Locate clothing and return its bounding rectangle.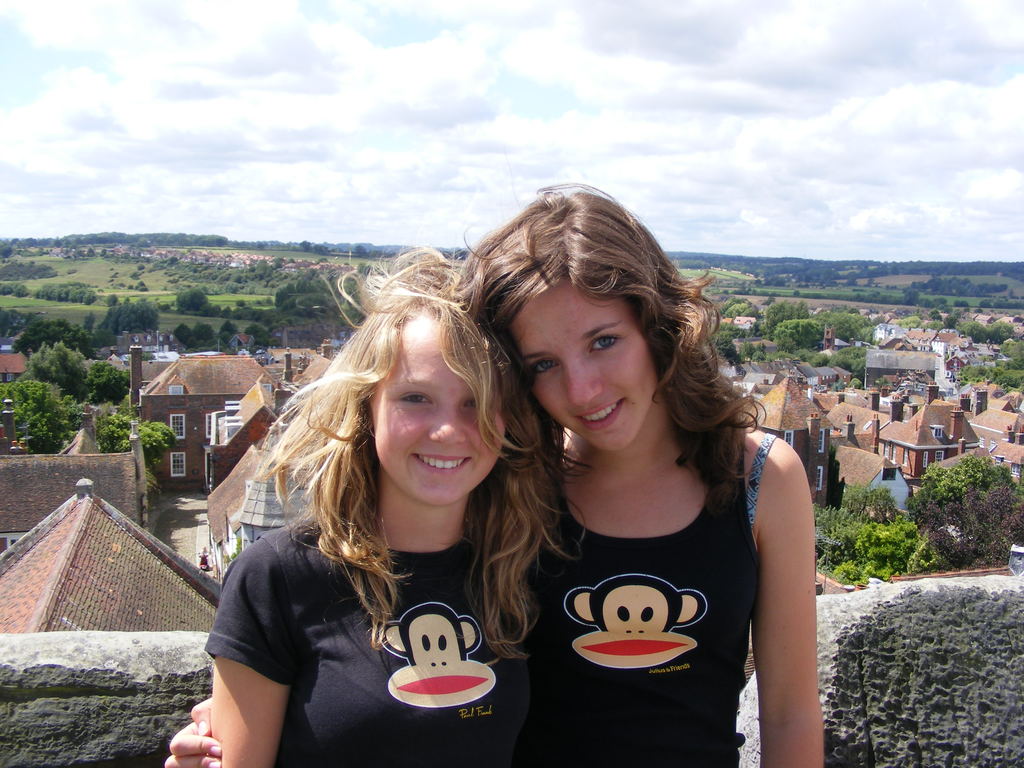
{"left": 493, "top": 403, "right": 801, "bottom": 729}.
